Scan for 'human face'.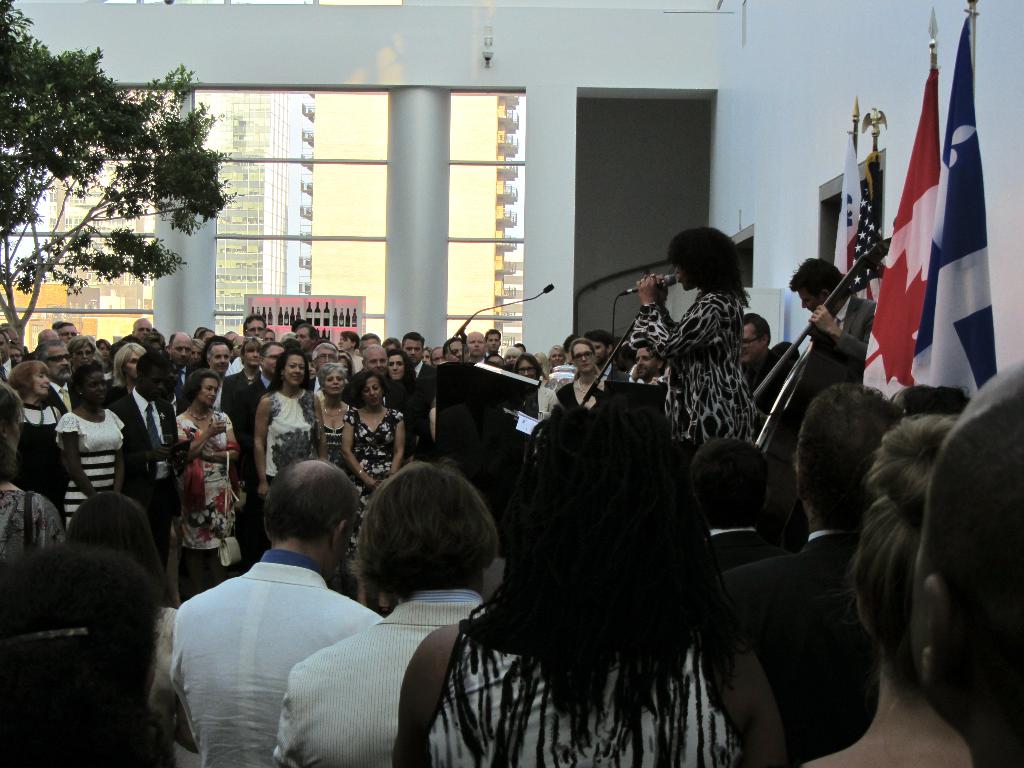
Scan result: detection(324, 372, 342, 394).
